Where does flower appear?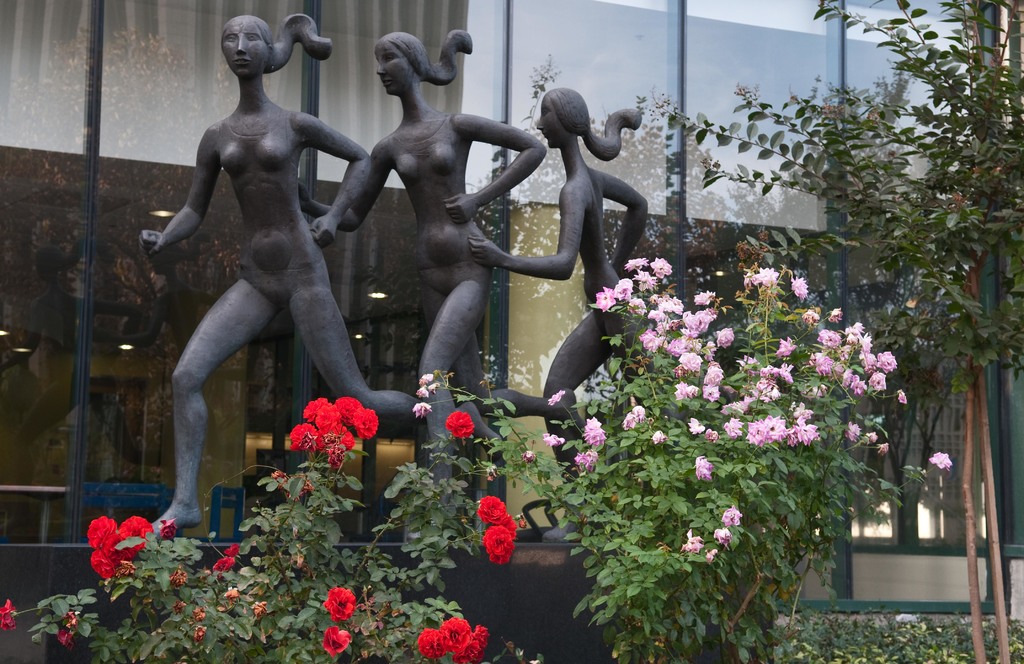
Appears at (left=229, top=546, right=239, bottom=552).
